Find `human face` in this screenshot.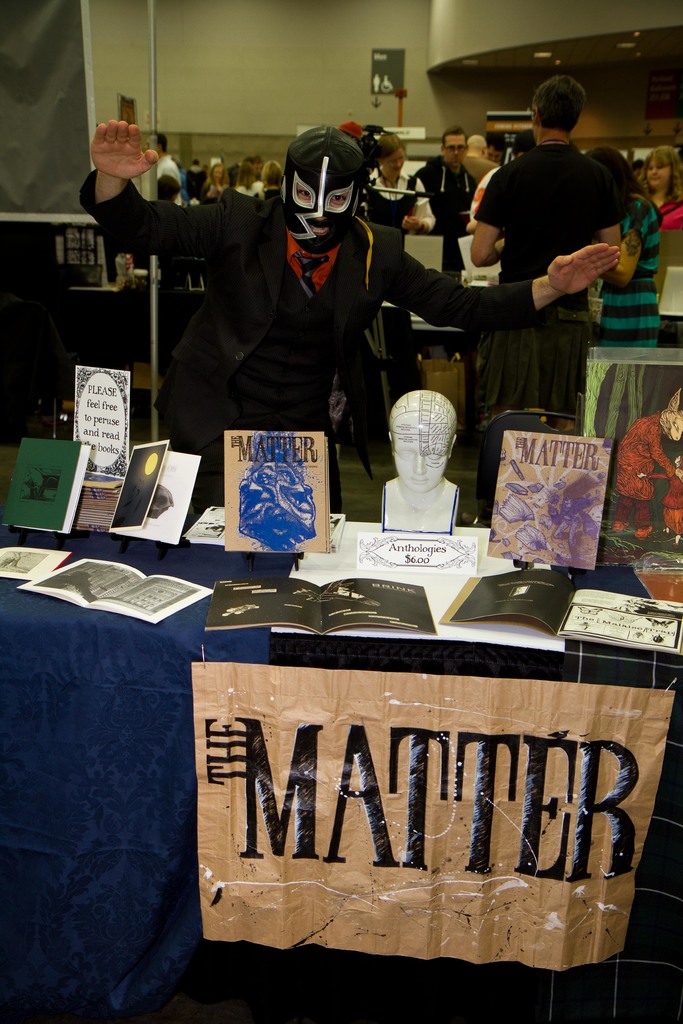
The bounding box for `human face` is <region>434, 134, 471, 164</region>.
